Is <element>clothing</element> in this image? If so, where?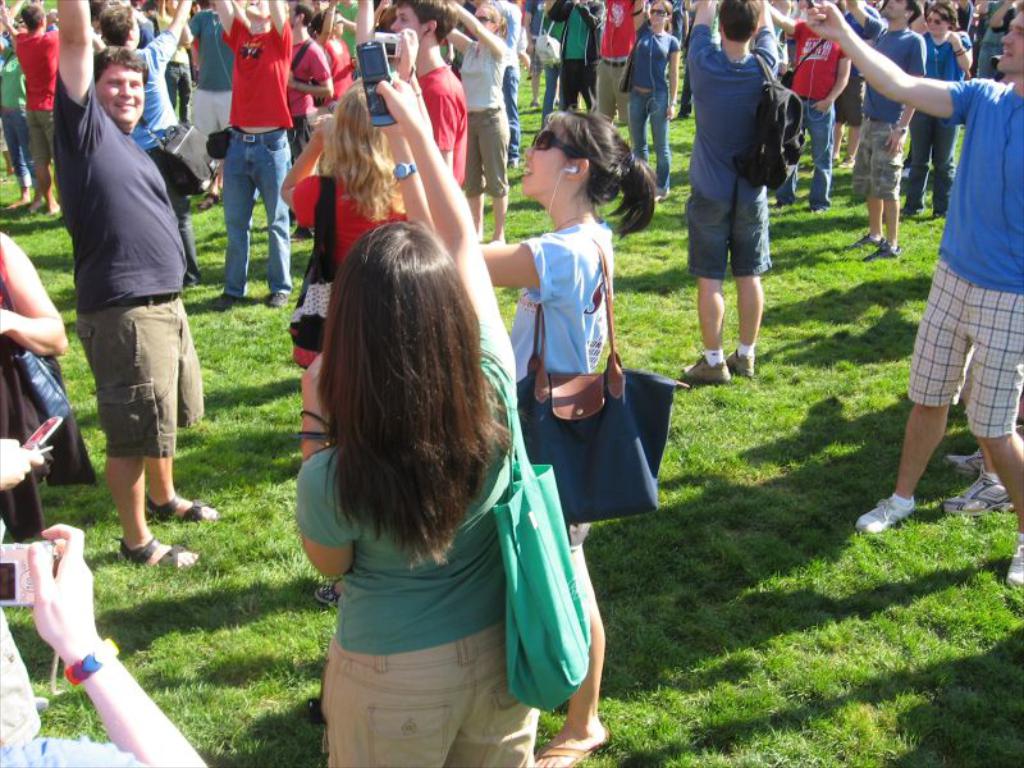
Yes, at left=780, top=10, right=851, bottom=214.
